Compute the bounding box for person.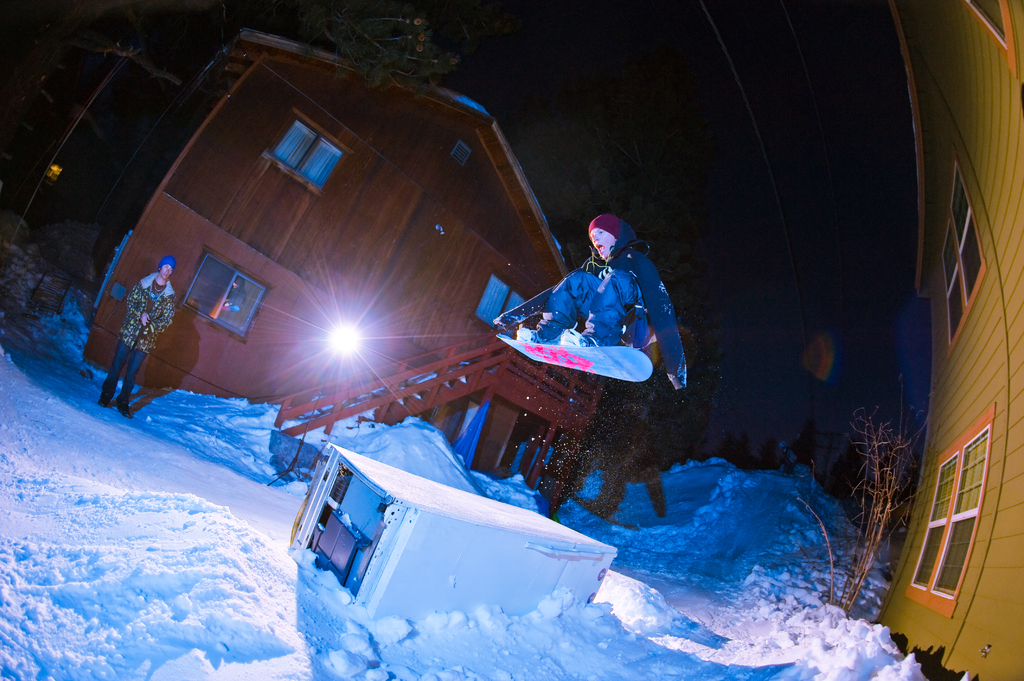
locate(98, 258, 177, 423).
